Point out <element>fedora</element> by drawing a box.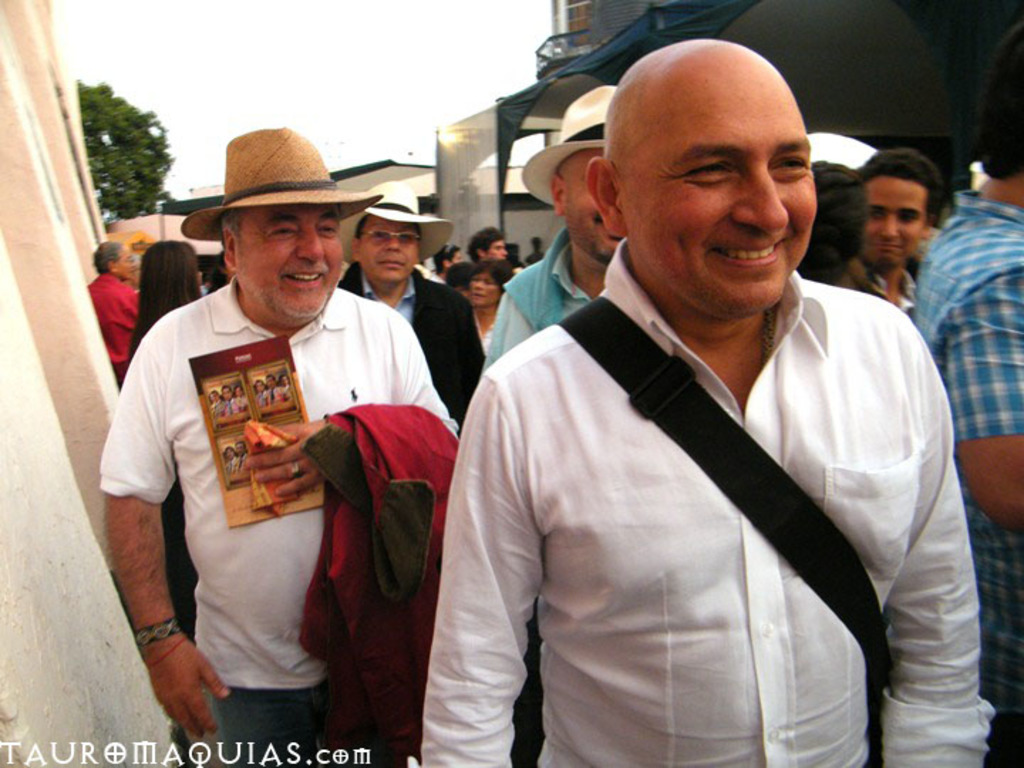
334 182 448 259.
